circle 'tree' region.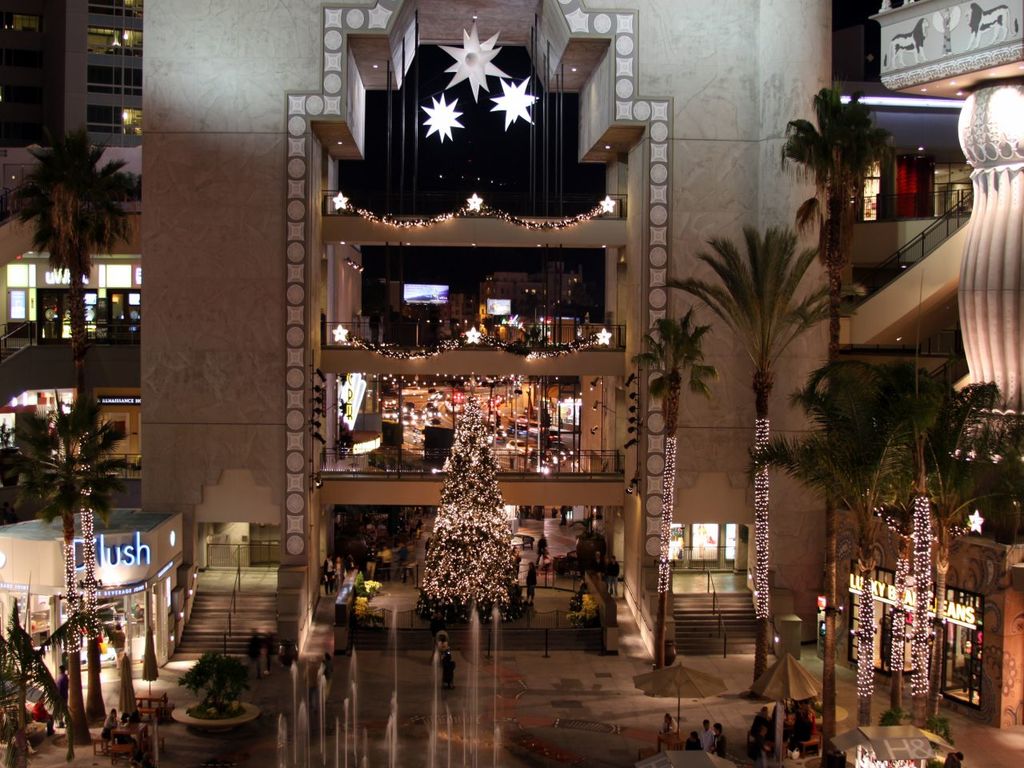
Region: bbox=(623, 307, 721, 671).
